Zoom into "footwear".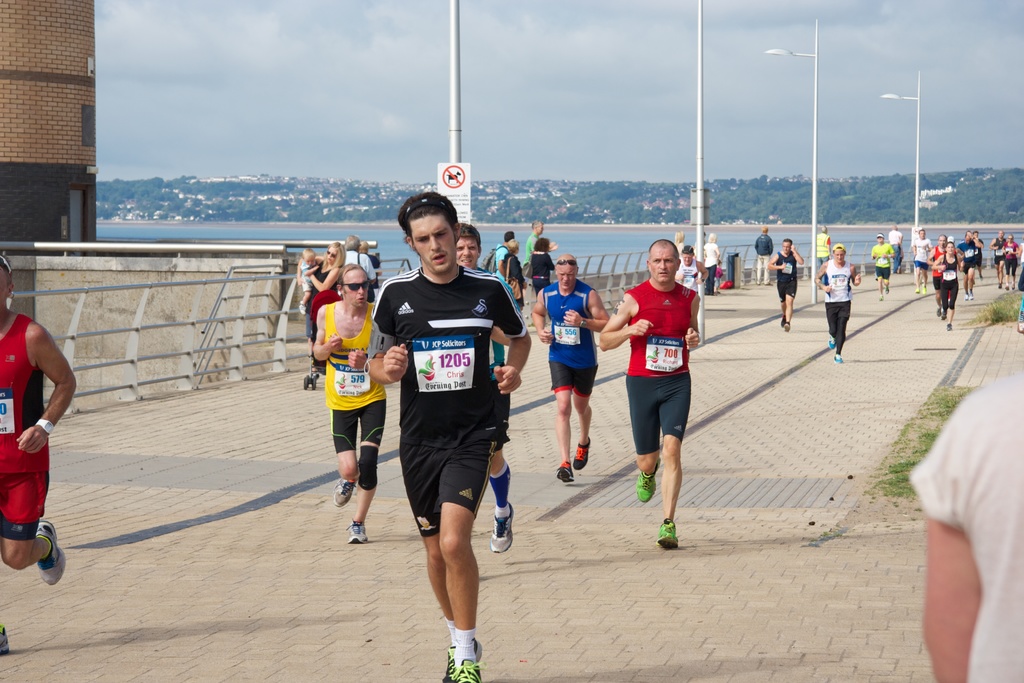
Zoom target: 764 282 772 284.
